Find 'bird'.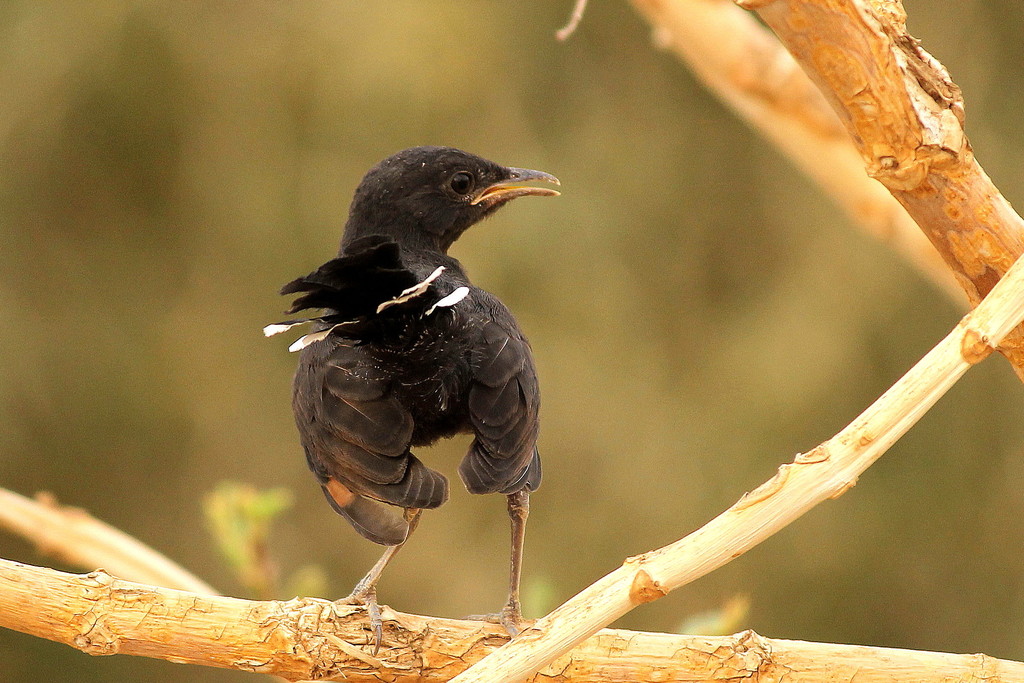
region(272, 144, 575, 626).
